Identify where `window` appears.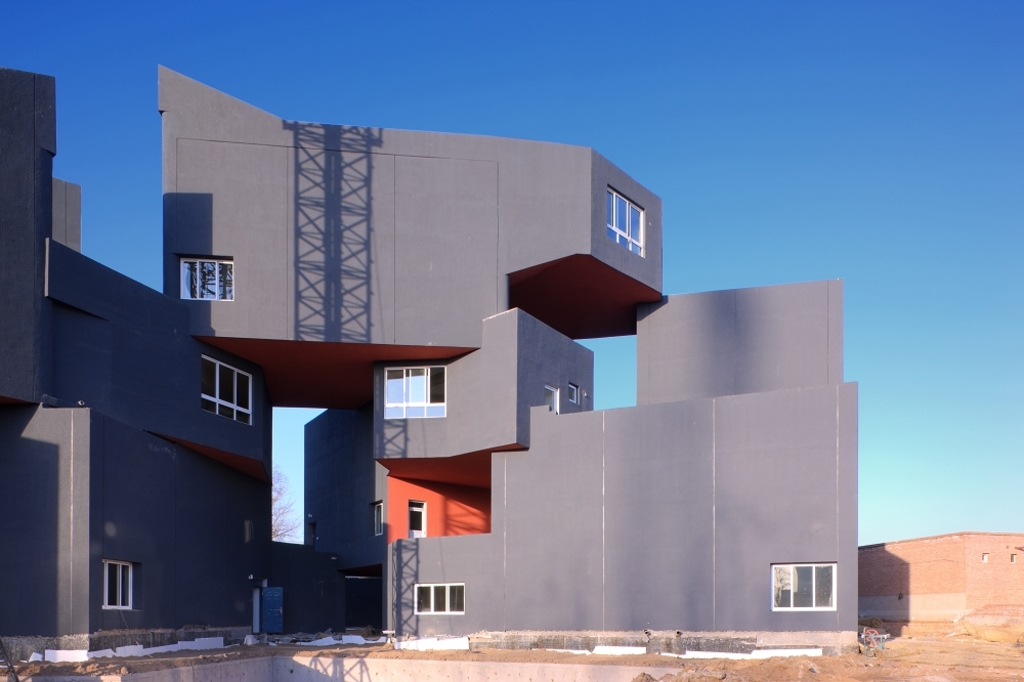
Appears at <region>542, 384, 558, 414</region>.
